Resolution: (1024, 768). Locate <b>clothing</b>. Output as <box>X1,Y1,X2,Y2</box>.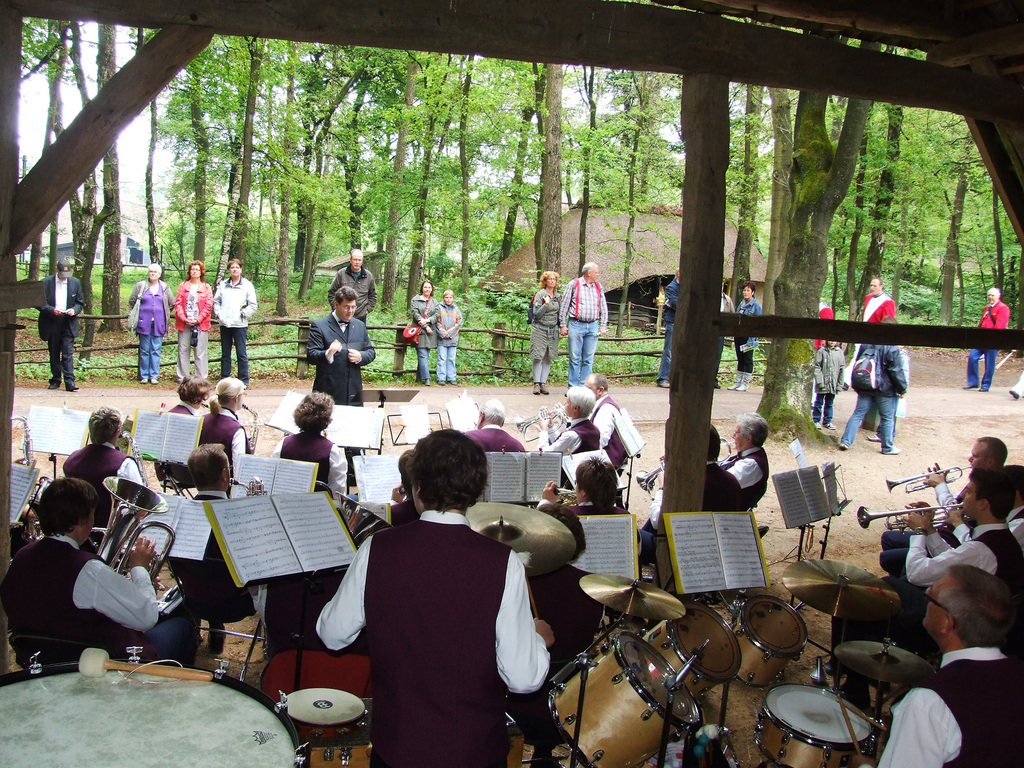
<box>1007,503,1023,540</box>.
